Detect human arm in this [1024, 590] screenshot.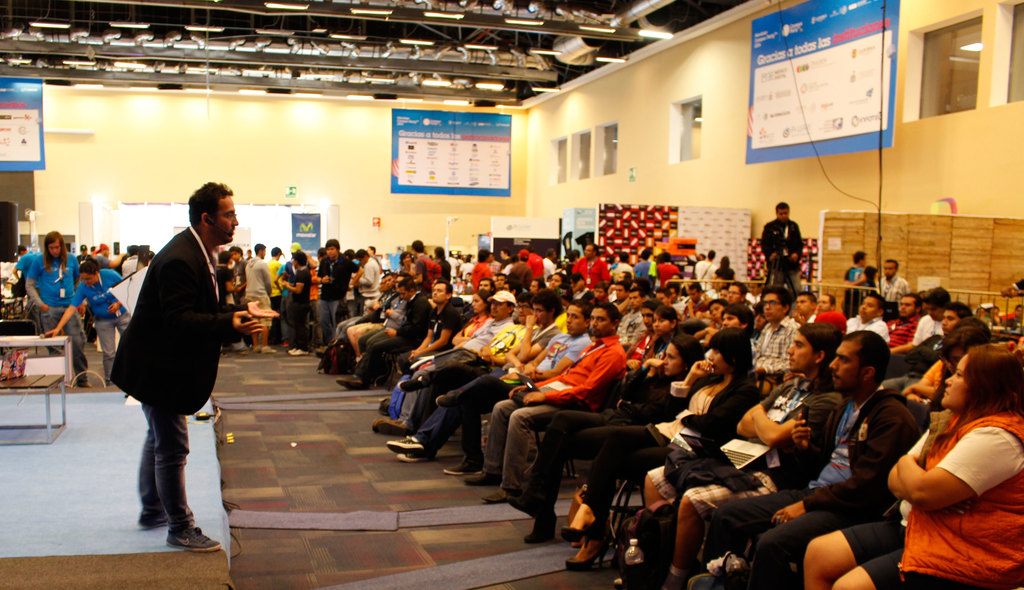
Detection: bbox=[160, 253, 262, 342].
